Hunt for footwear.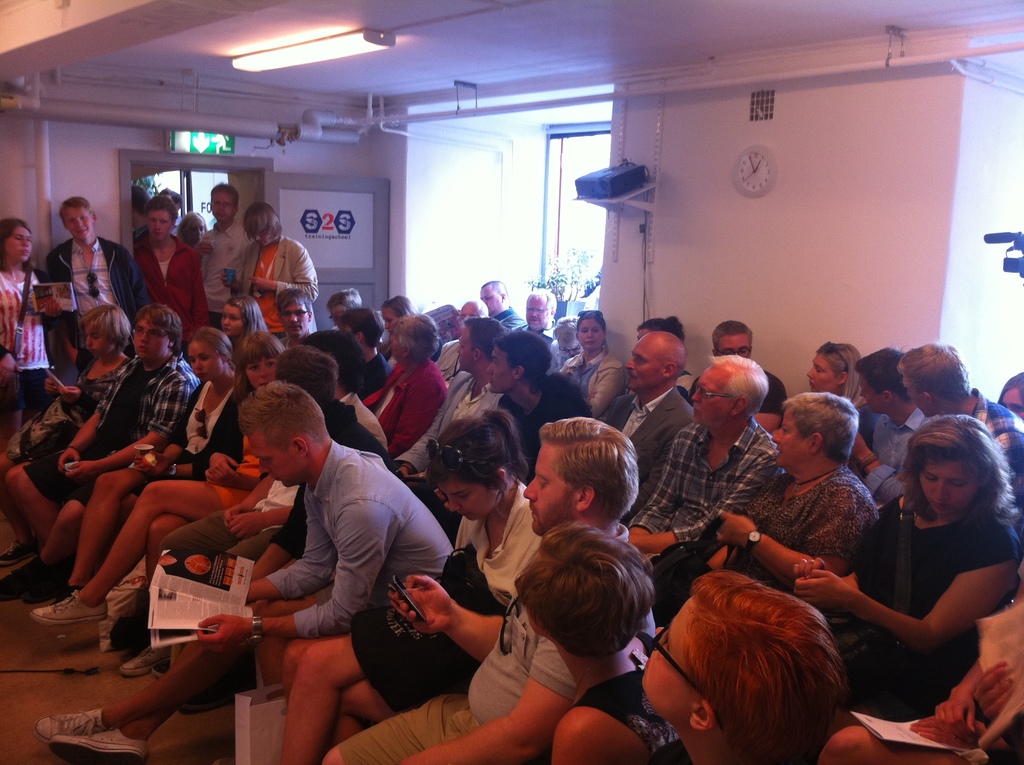
Hunted down at (35,702,107,739).
